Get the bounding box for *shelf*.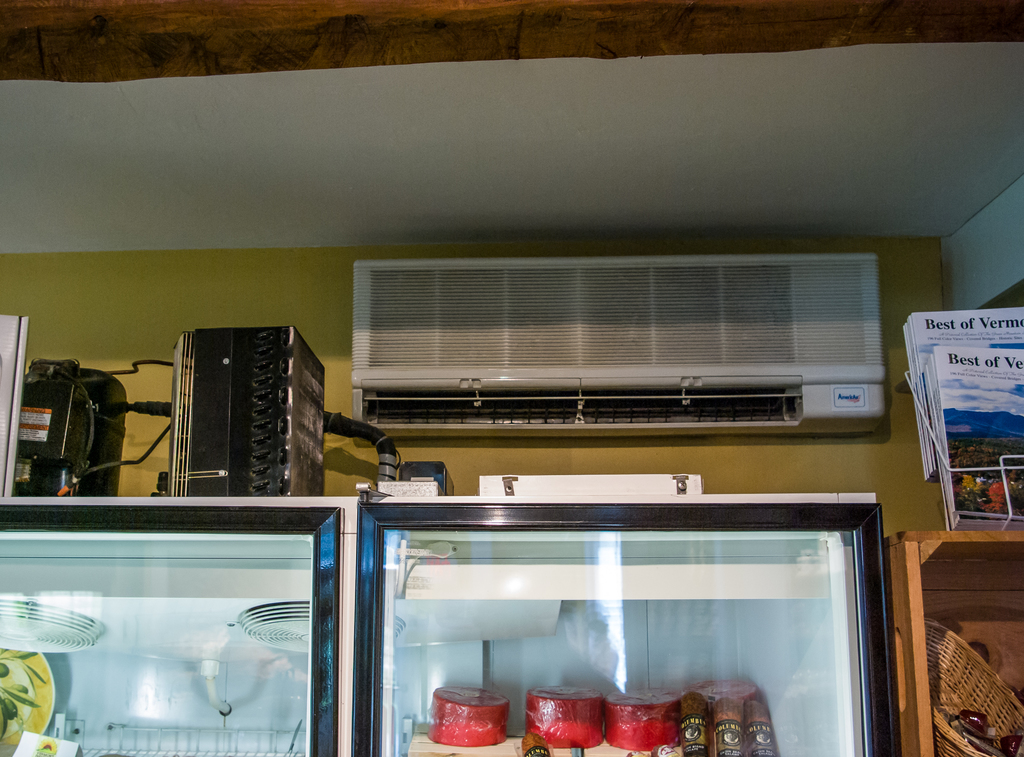
box=[888, 528, 1023, 756].
